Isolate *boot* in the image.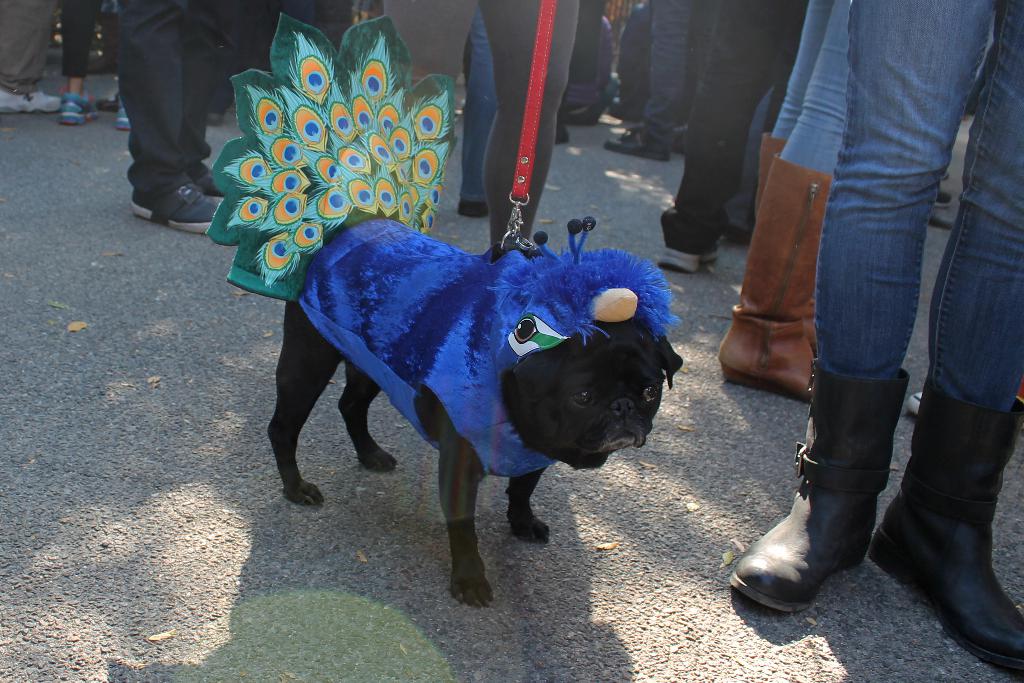
Isolated region: x1=728, y1=363, x2=890, y2=606.
